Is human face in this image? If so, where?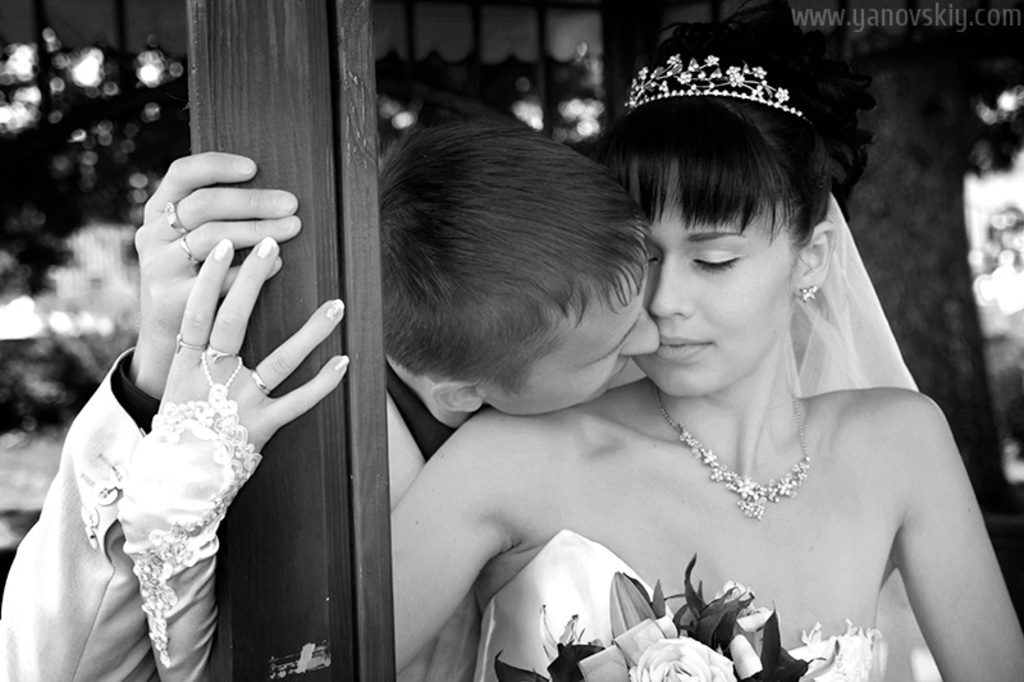
Yes, at [left=489, top=256, right=648, bottom=417].
